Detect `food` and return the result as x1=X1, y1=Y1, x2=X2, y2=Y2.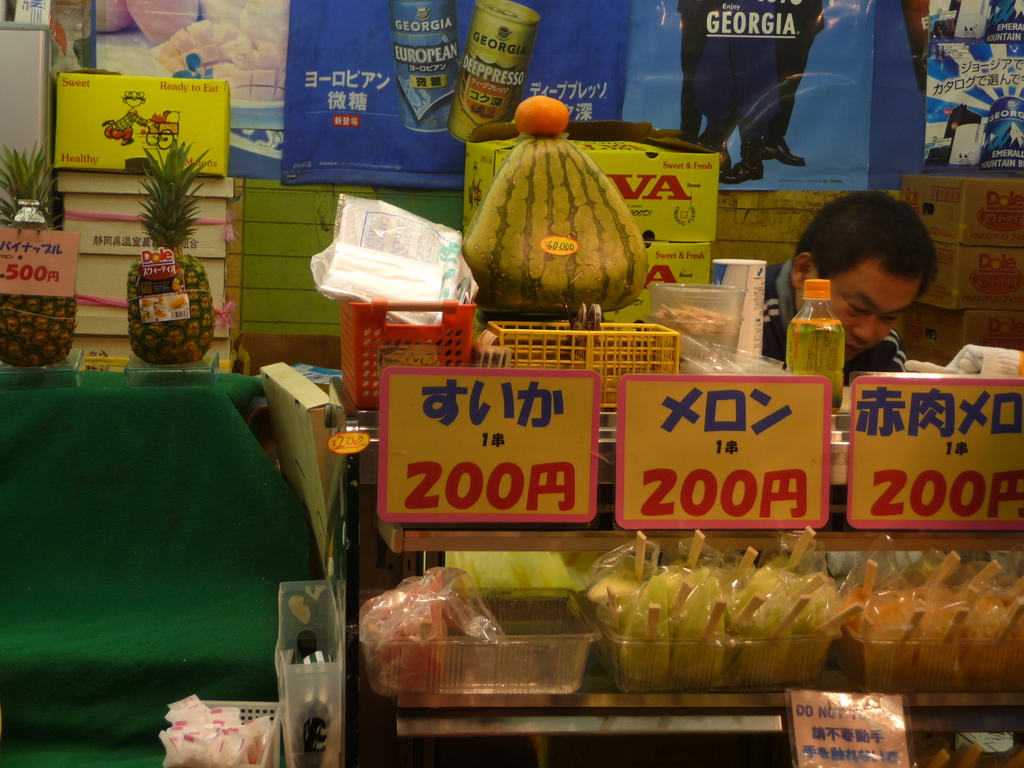
x1=569, y1=540, x2=845, y2=685.
